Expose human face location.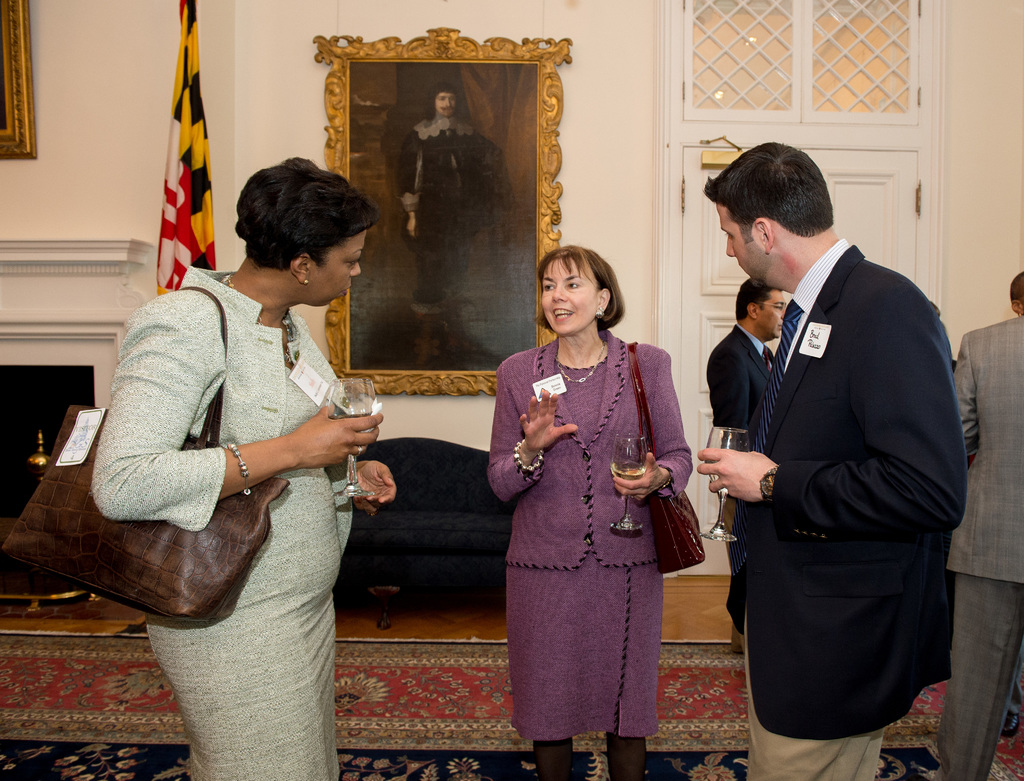
Exposed at box=[436, 90, 456, 118].
